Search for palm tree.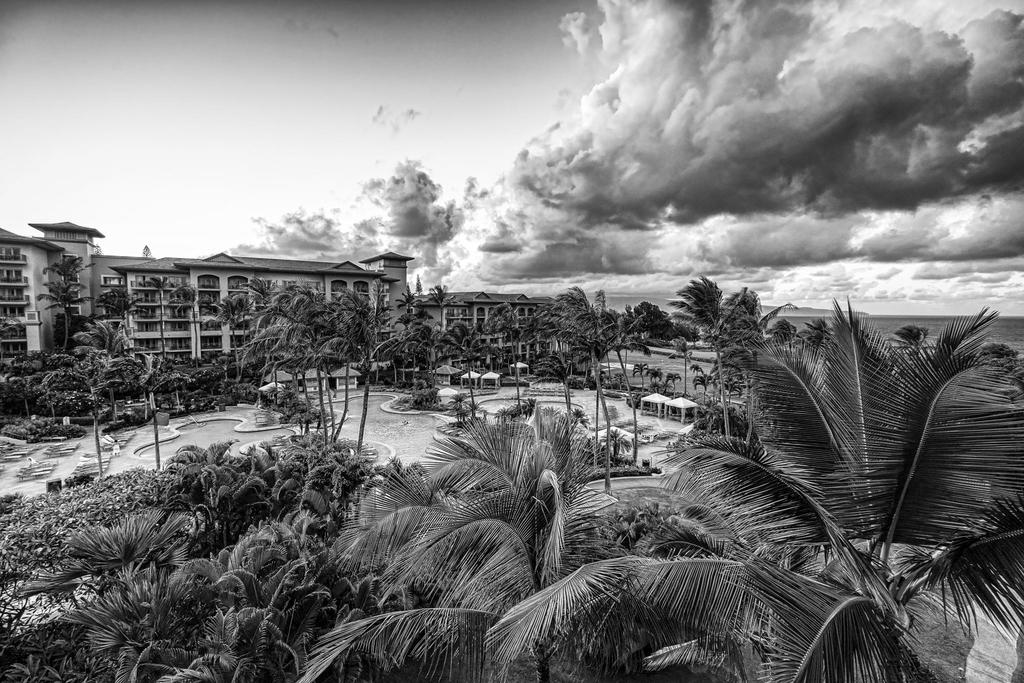
Found at detection(369, 497, 499, 671).
